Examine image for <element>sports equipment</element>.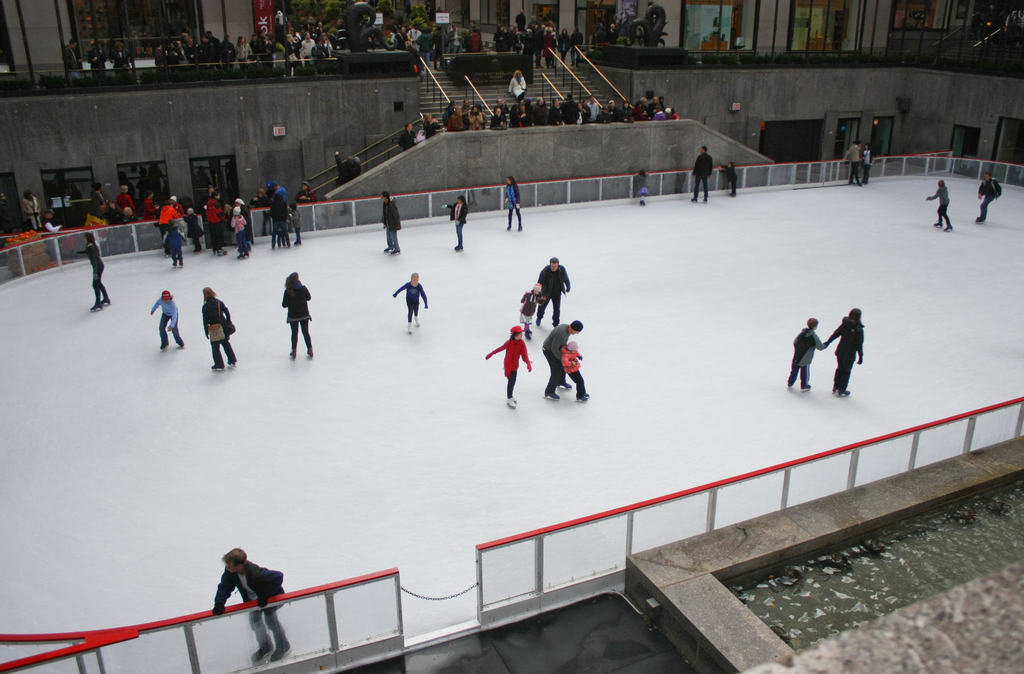
Examination result: (left=505, top=224, right=513, bottom=231).
